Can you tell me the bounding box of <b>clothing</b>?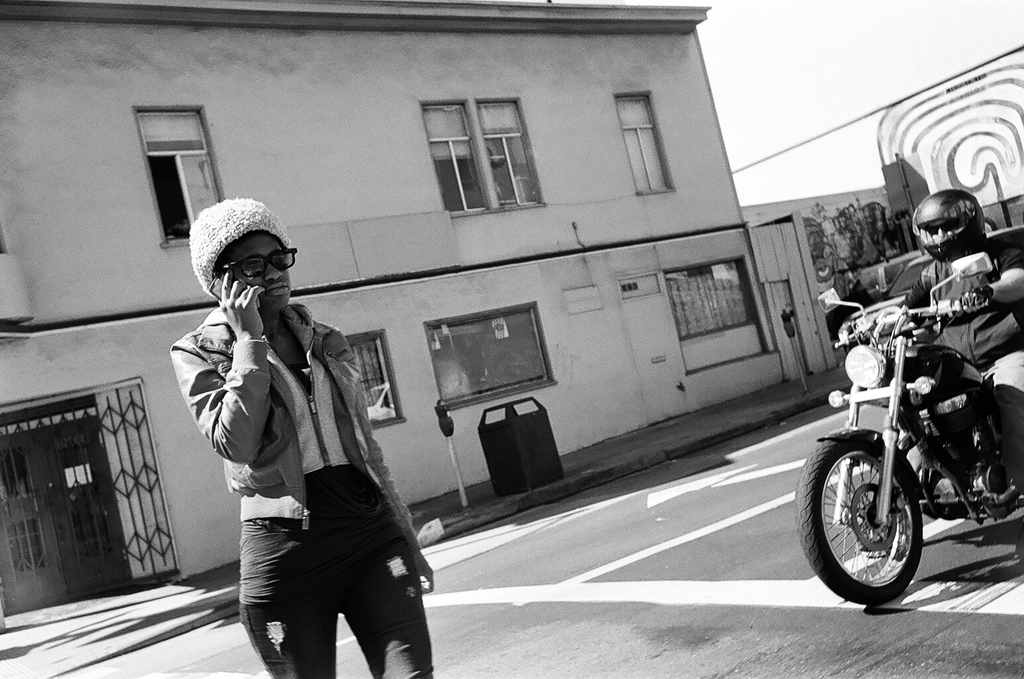
l=909, t=236, r=1023, b=503.
